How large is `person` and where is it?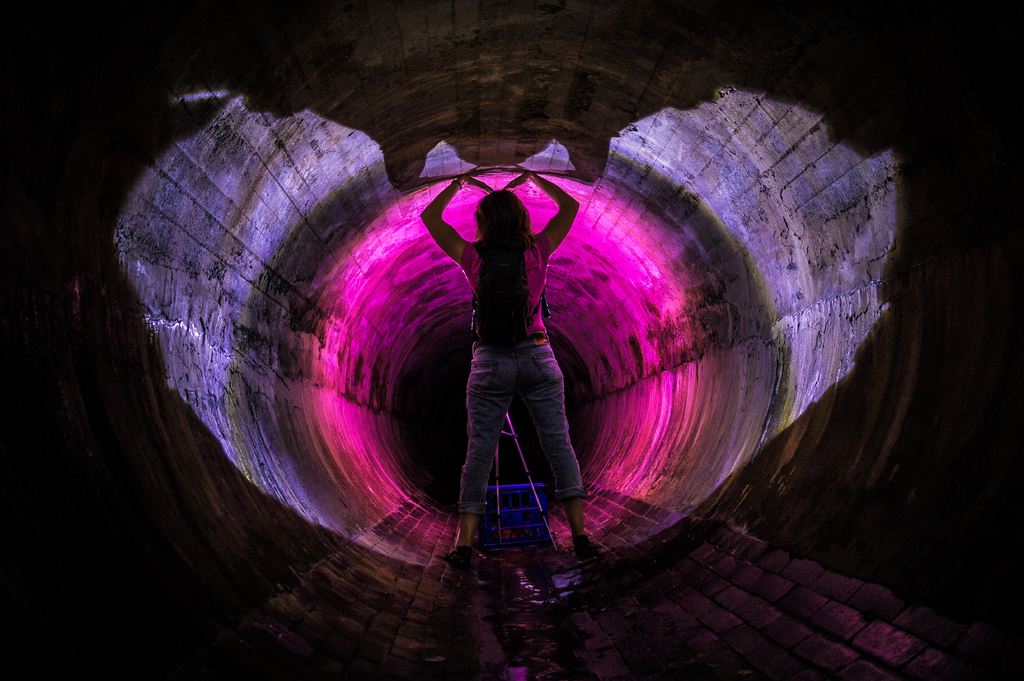
Bounding box: bbox=[419, 168, 600, 575].
